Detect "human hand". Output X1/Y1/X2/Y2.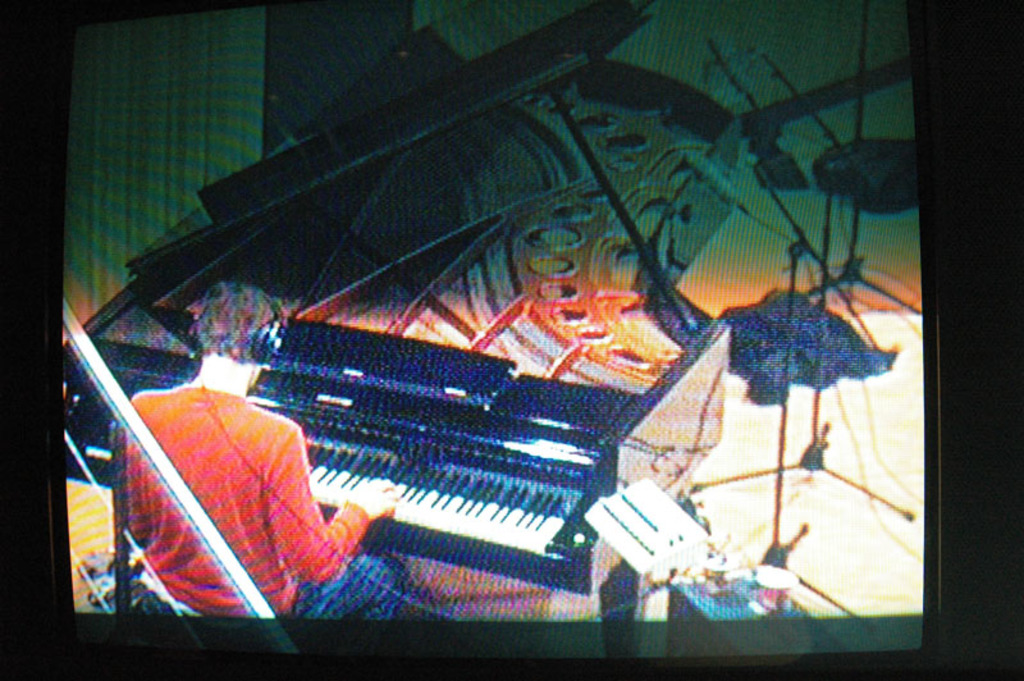
352/472/399/522.
